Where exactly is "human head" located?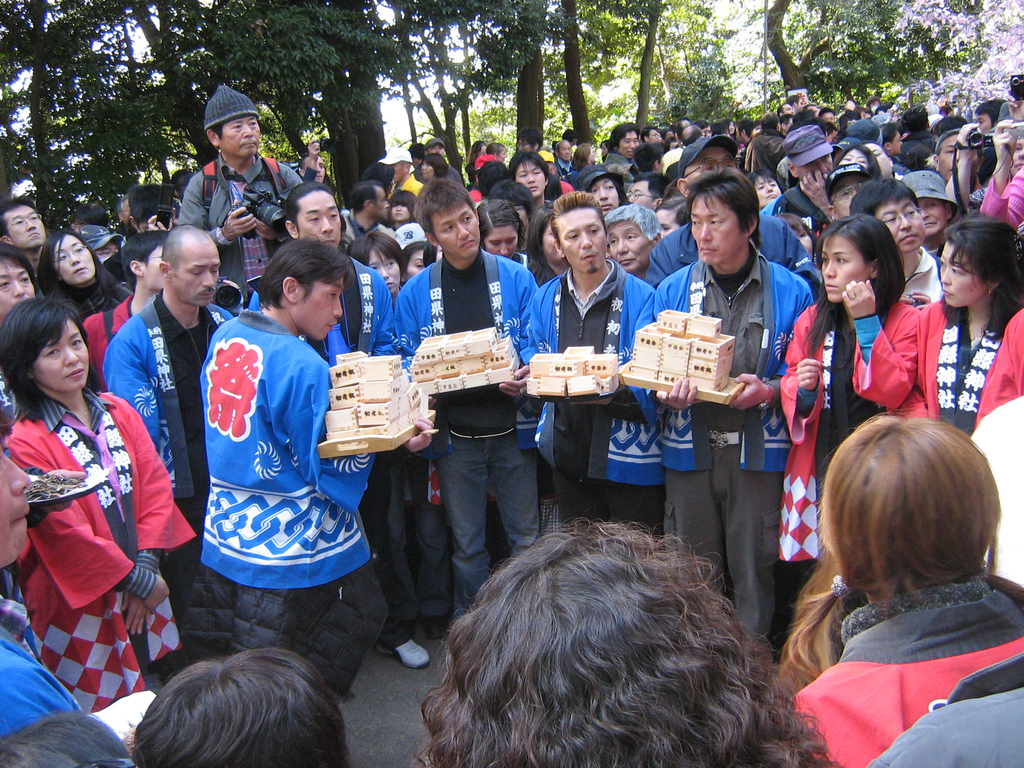
Its bounding box is box(1009, 129, 1023, 172).
